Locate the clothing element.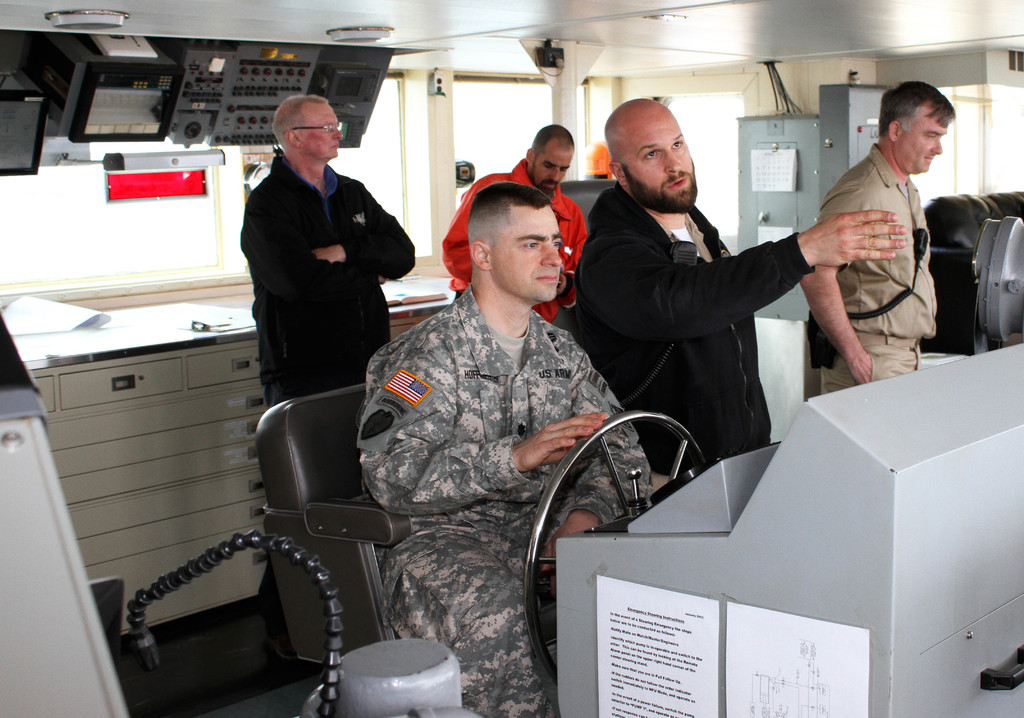
Element bbox: Rect(438, 162, 581, 325).
